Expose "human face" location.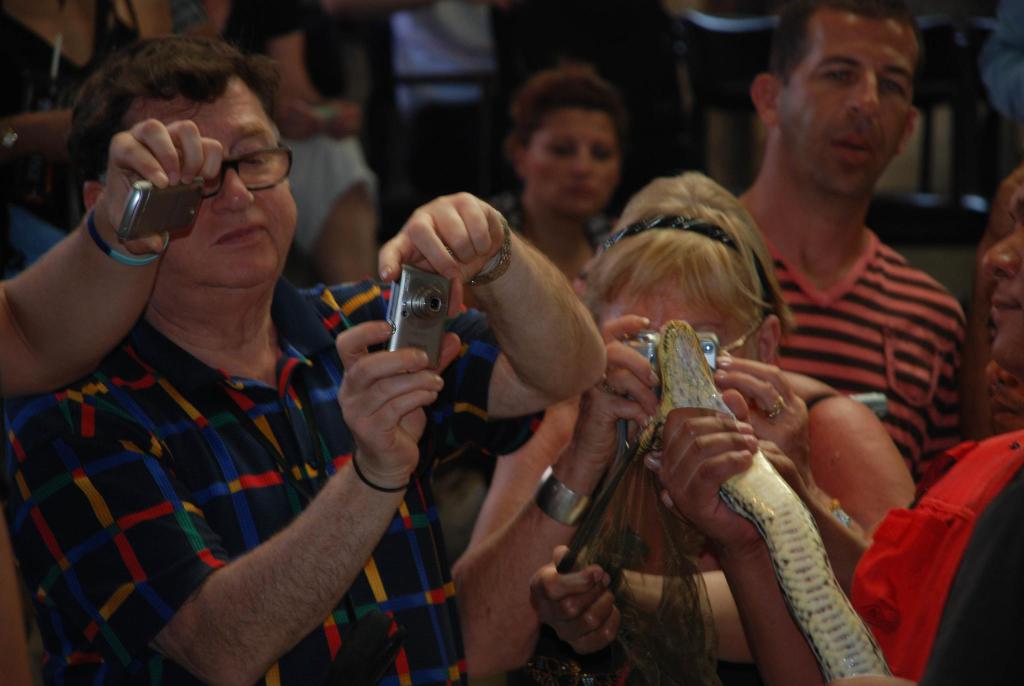
Exposed at (526, 106, 620, 213).
